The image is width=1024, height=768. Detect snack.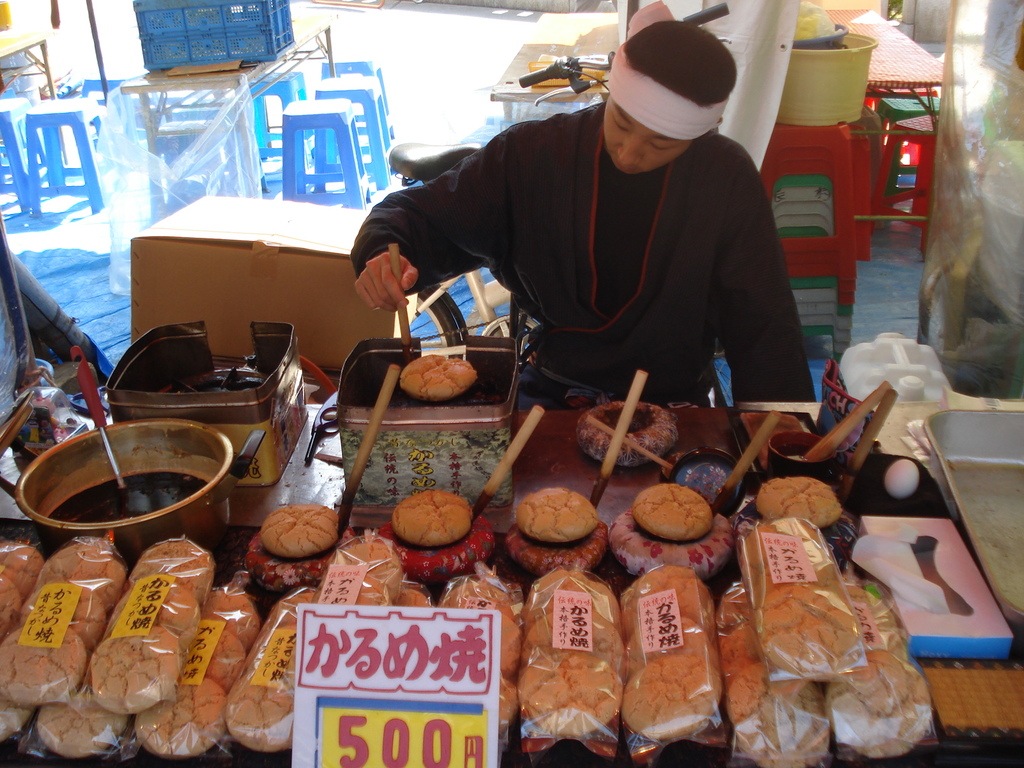
Detection: [x1=521, y1=483, x2=603, y2=543].
